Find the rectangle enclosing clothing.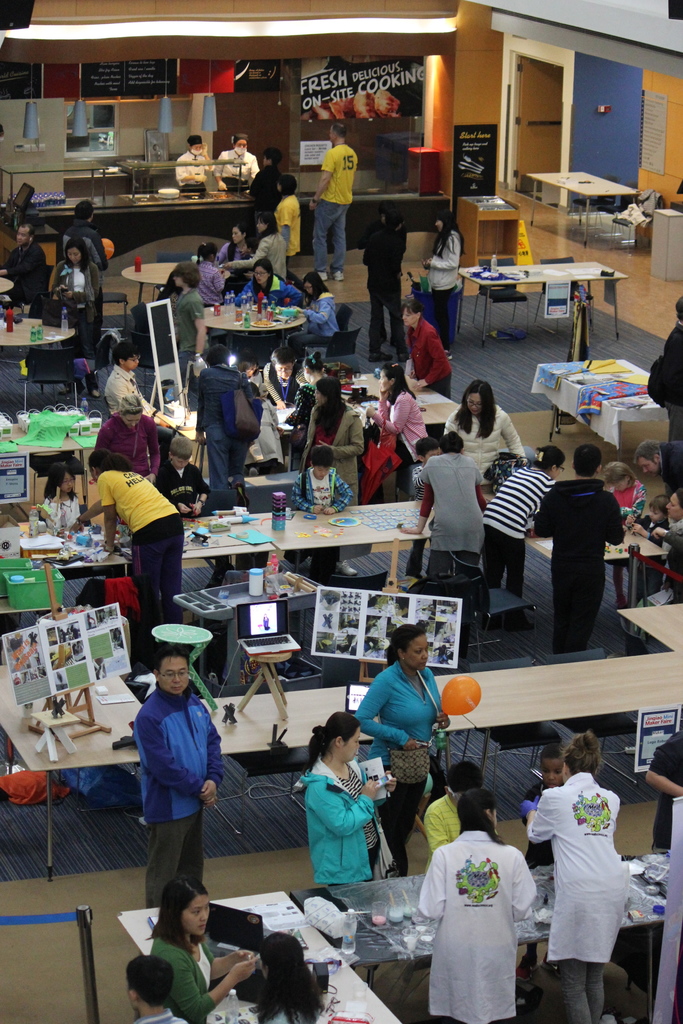
[left=101, top=364, right=152, bottom=413].
